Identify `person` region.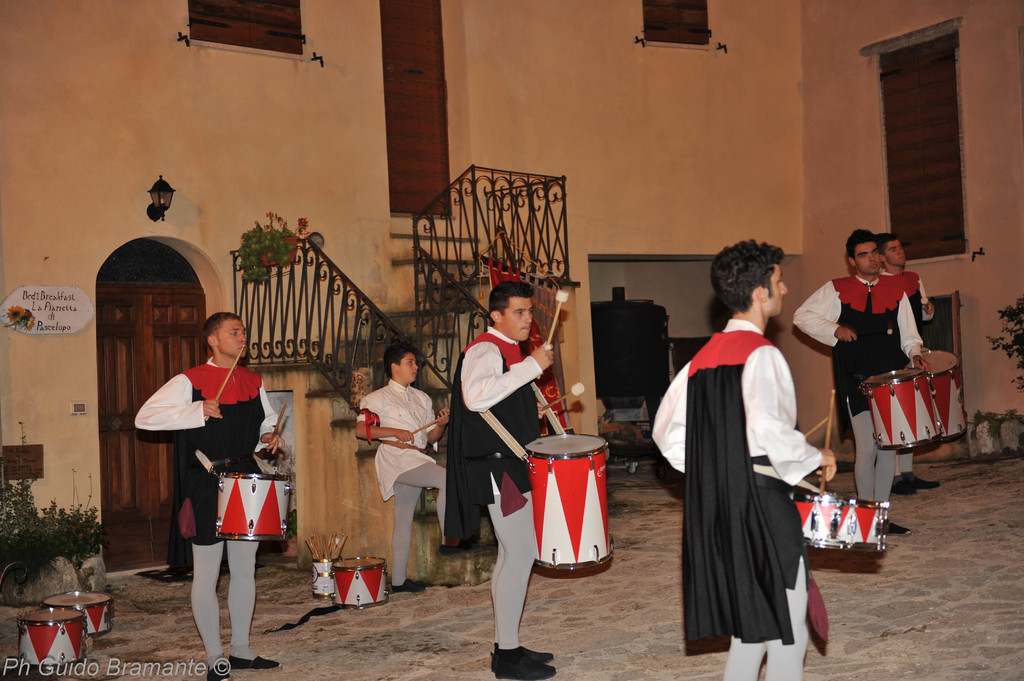
Region: [x1=442, y1=285, x2=556, y2=680].
